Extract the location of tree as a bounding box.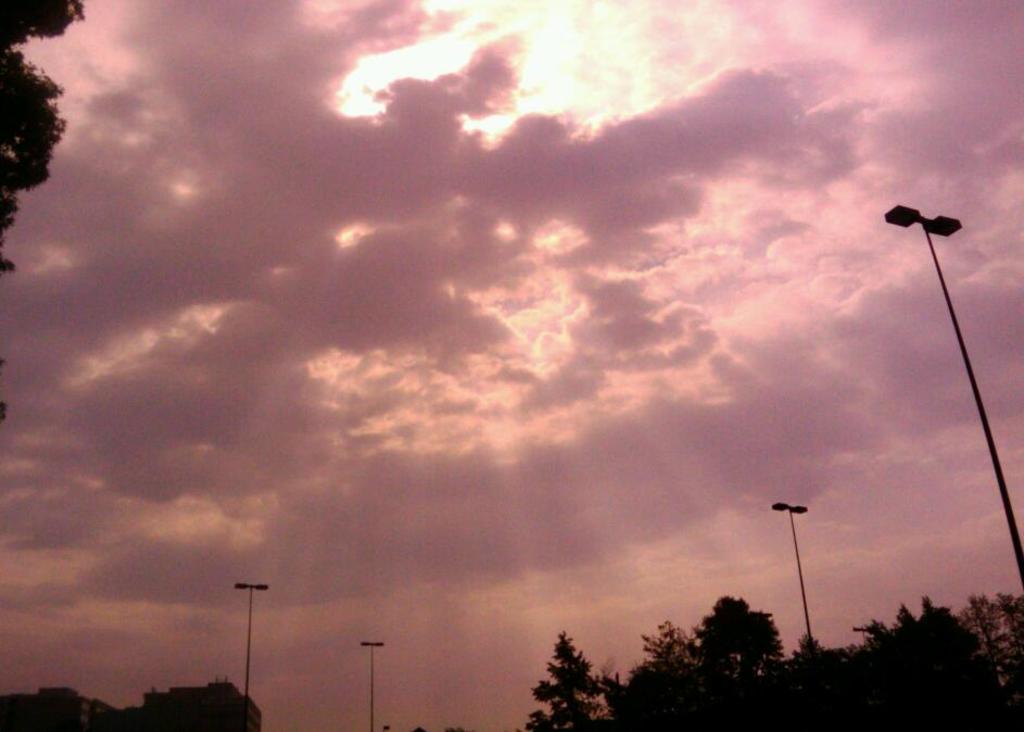
Rect(527, 632, 605, 731).
